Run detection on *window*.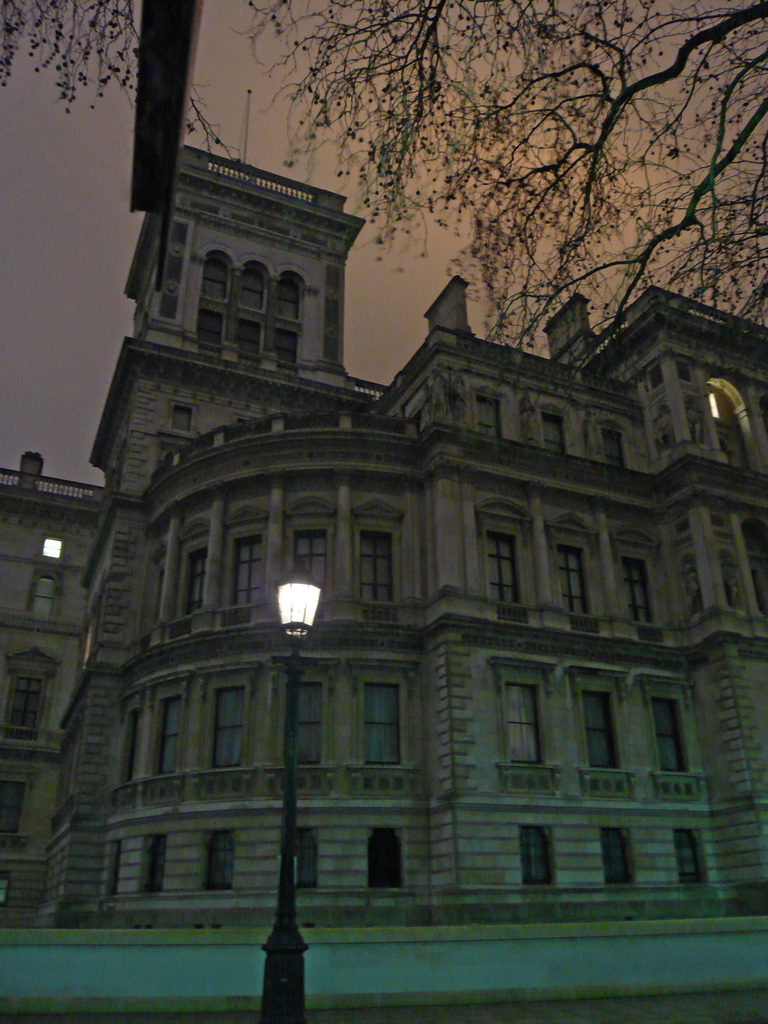
Result: {"left": 292, "top": 680, "right": 336, "bottom": 778}.
